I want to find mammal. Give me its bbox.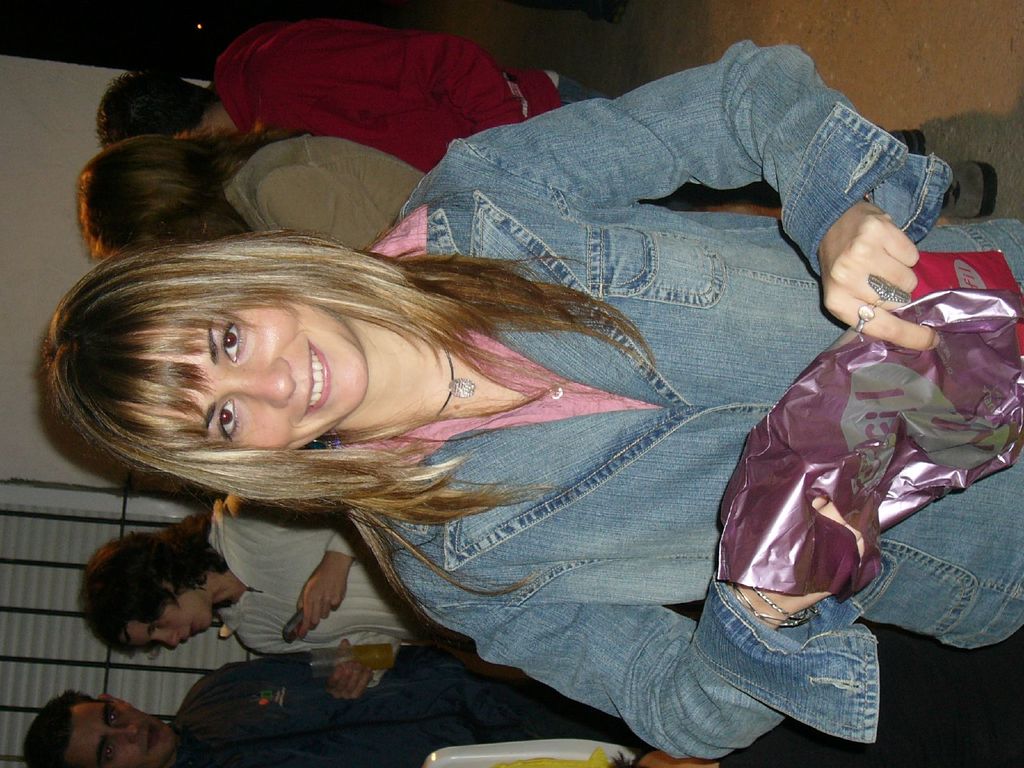
bbox=[45, 54, 1004, 711].
